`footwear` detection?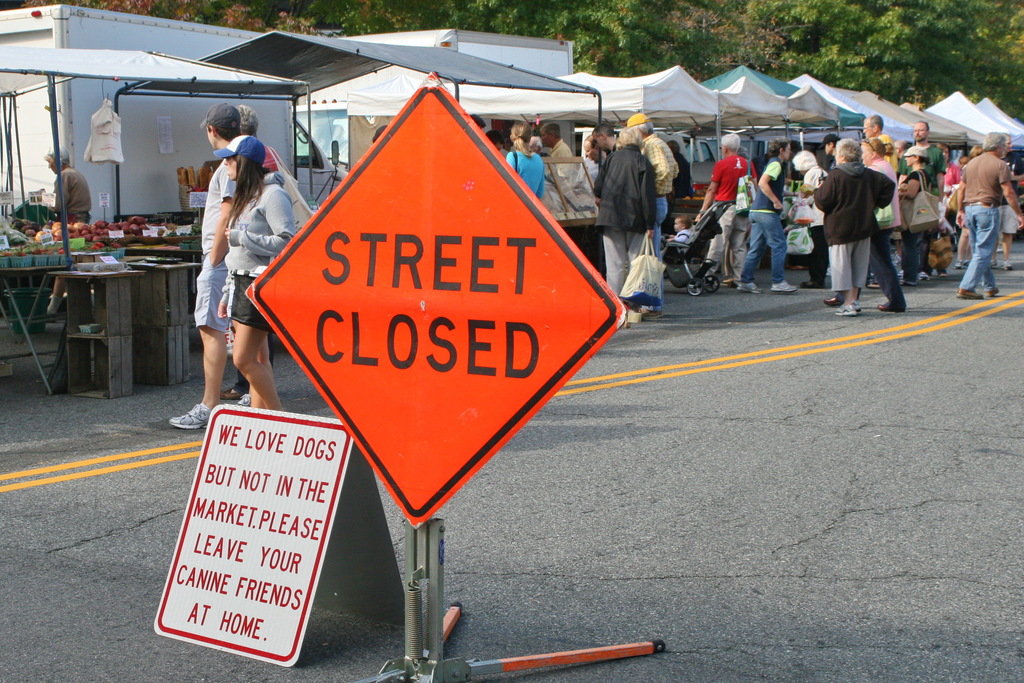
left=999, top=260, right=1016, bottom=273
